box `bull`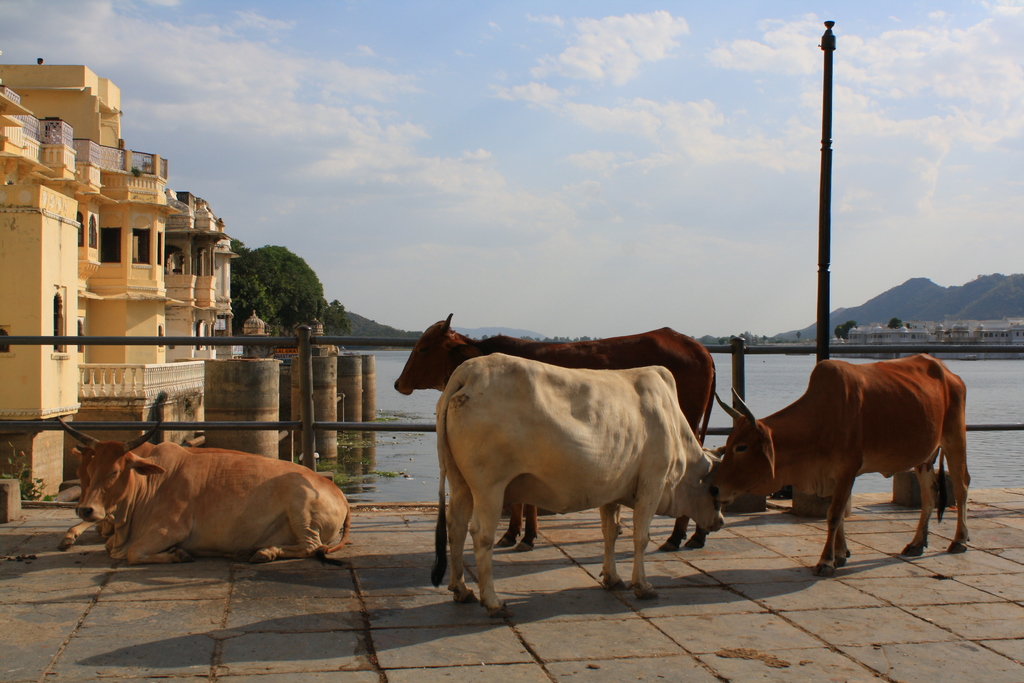
pyautogui.locateOnScreen(710, 355, 973, 579)
